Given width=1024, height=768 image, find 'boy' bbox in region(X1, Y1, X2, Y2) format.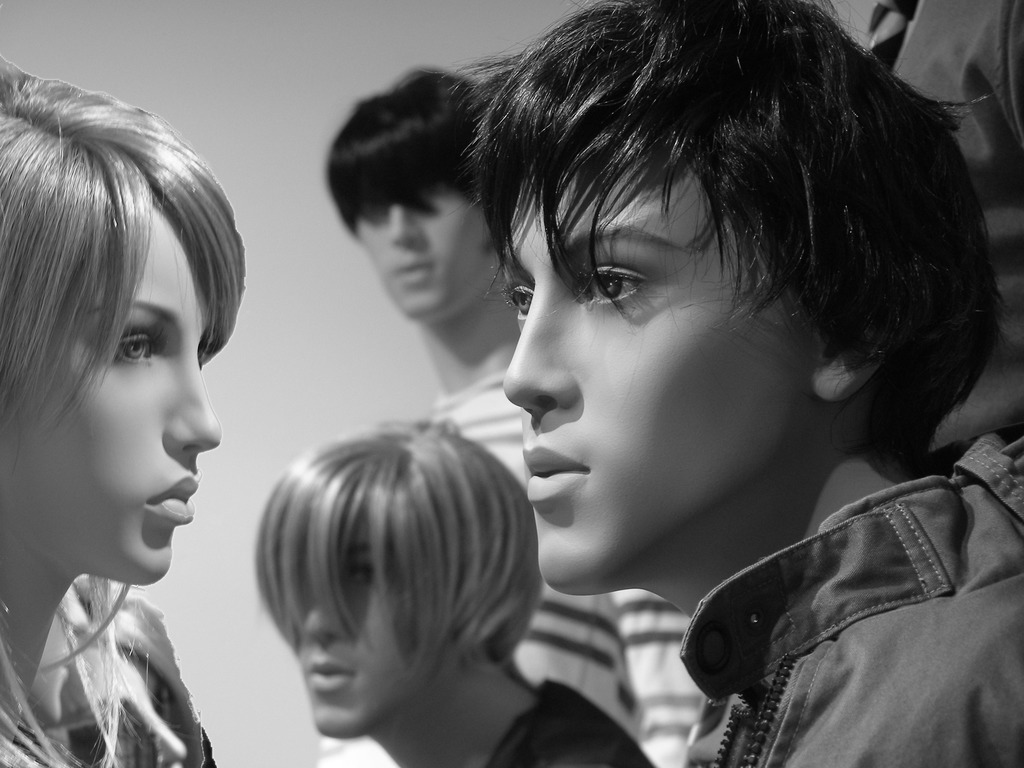
region(461, 0, 1023, 766).
